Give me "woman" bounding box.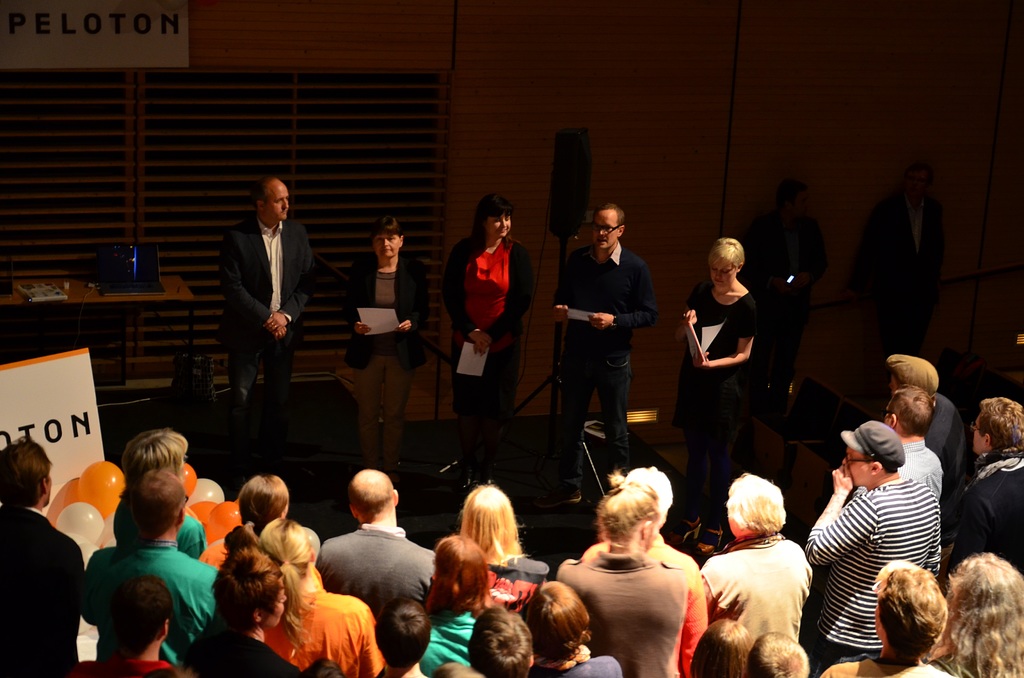
rect(417, 533, 492, 677).
